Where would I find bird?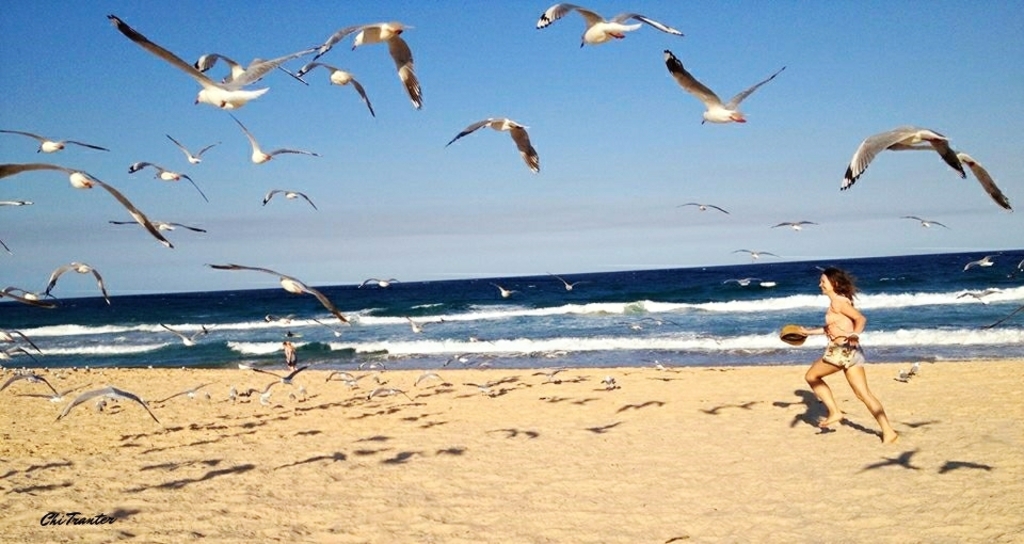
At l=486, t=283, r=516, b=299.
